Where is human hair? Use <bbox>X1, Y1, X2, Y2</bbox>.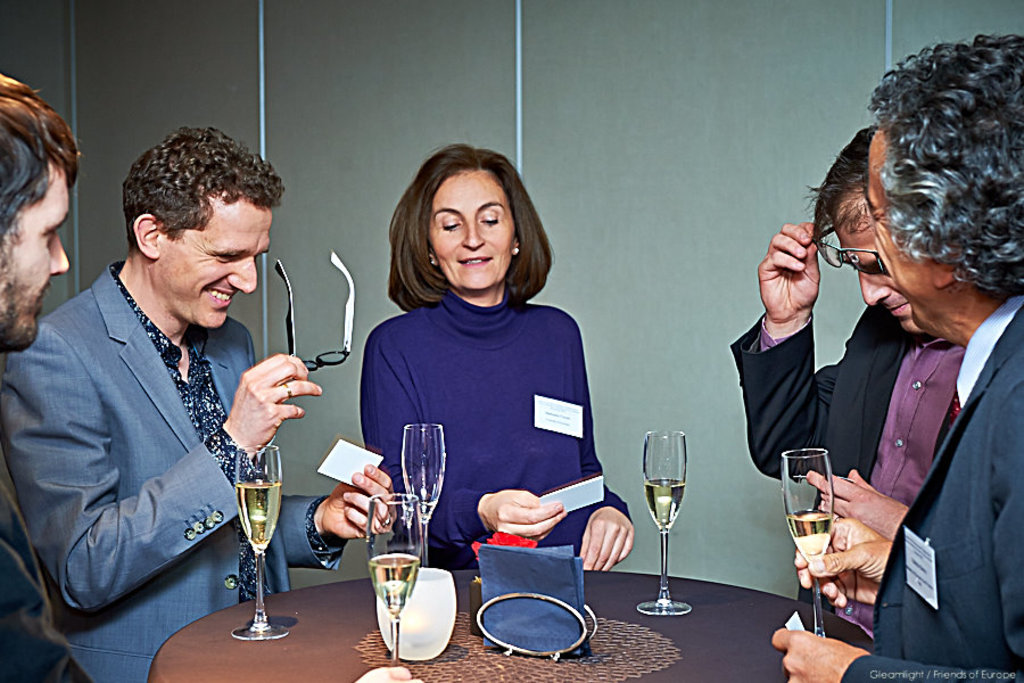
<bbox>382, 146, 543, 318</bbox>.
